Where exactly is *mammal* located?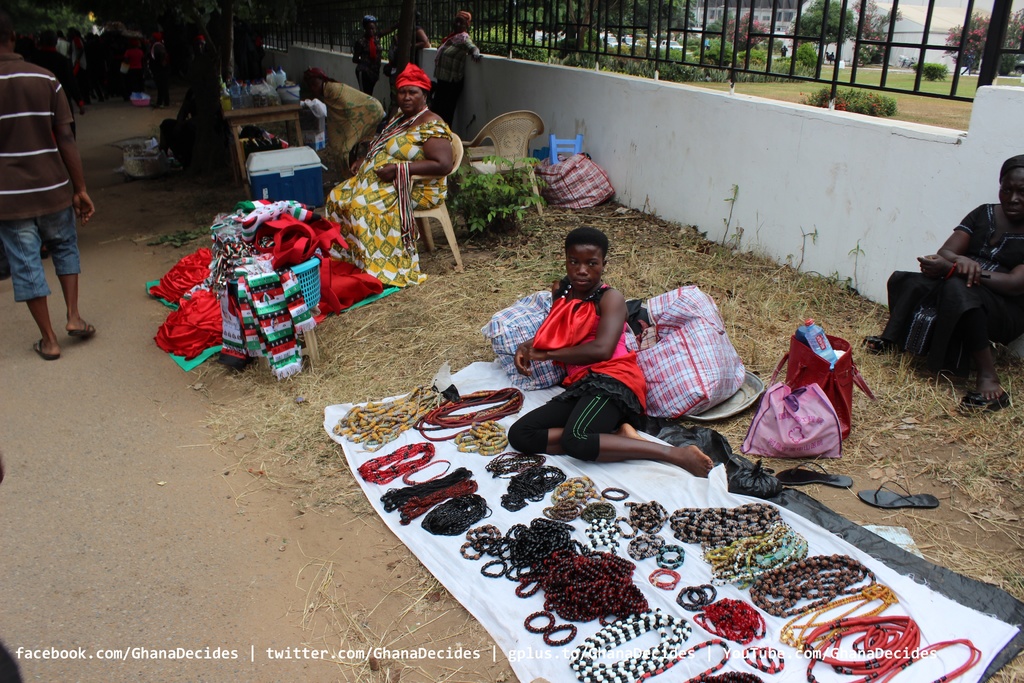
Its bounding box is <box>70,37,93,115</box>.
